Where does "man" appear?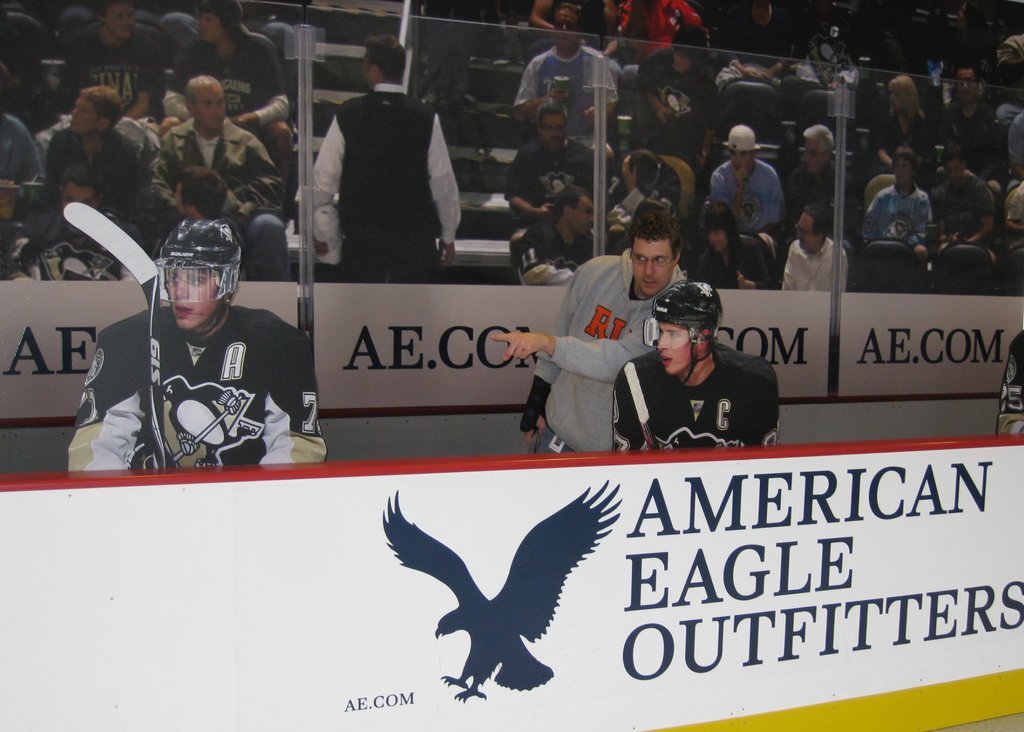
Appears at {"x1": 41, "y1": 85, "x2": 147, "y2": 207}.
